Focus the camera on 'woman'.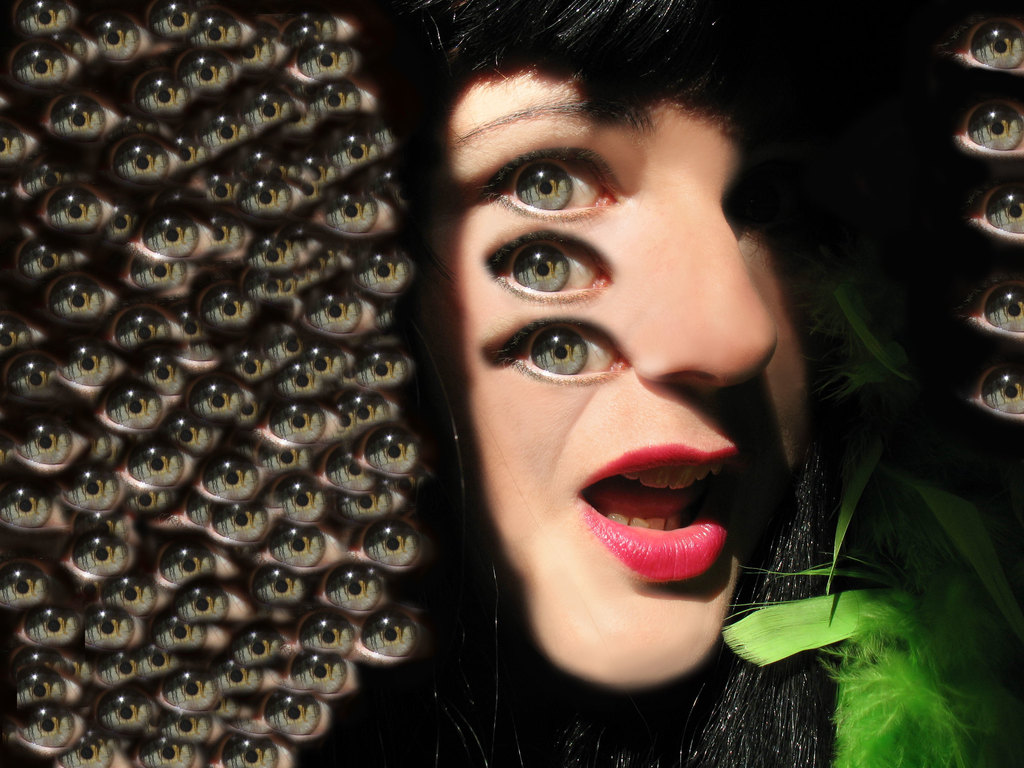
Focus region: (346, 1, 815, 767).
